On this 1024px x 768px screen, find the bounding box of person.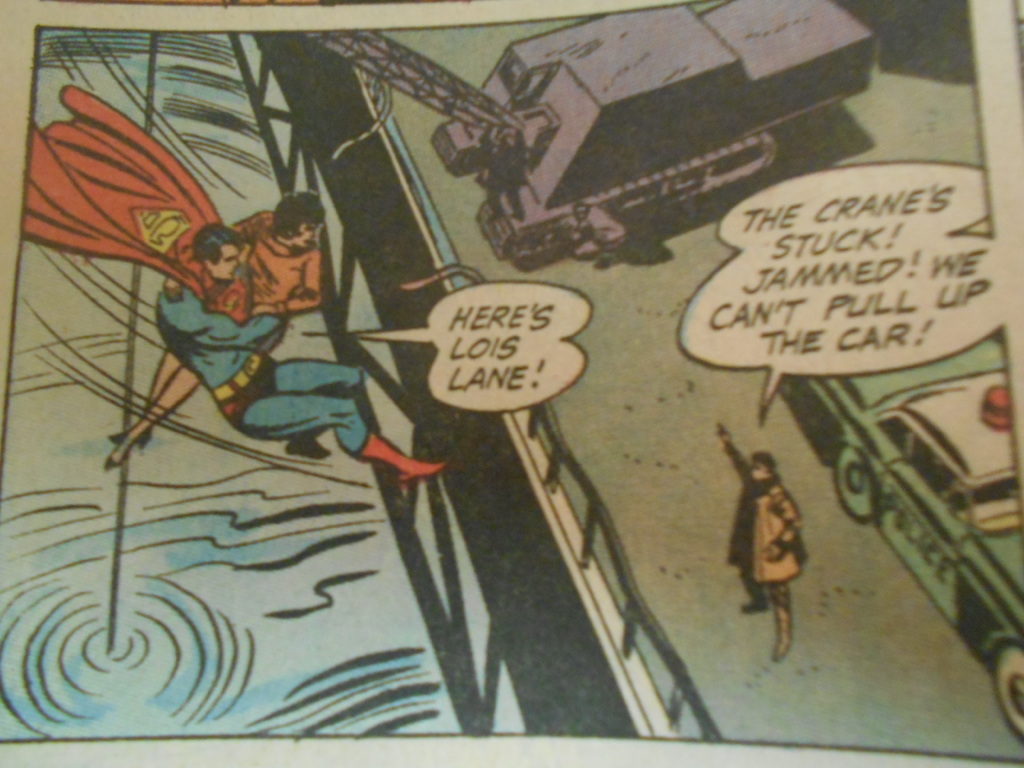
Bounding box: box(731, 417, 826, 659).
